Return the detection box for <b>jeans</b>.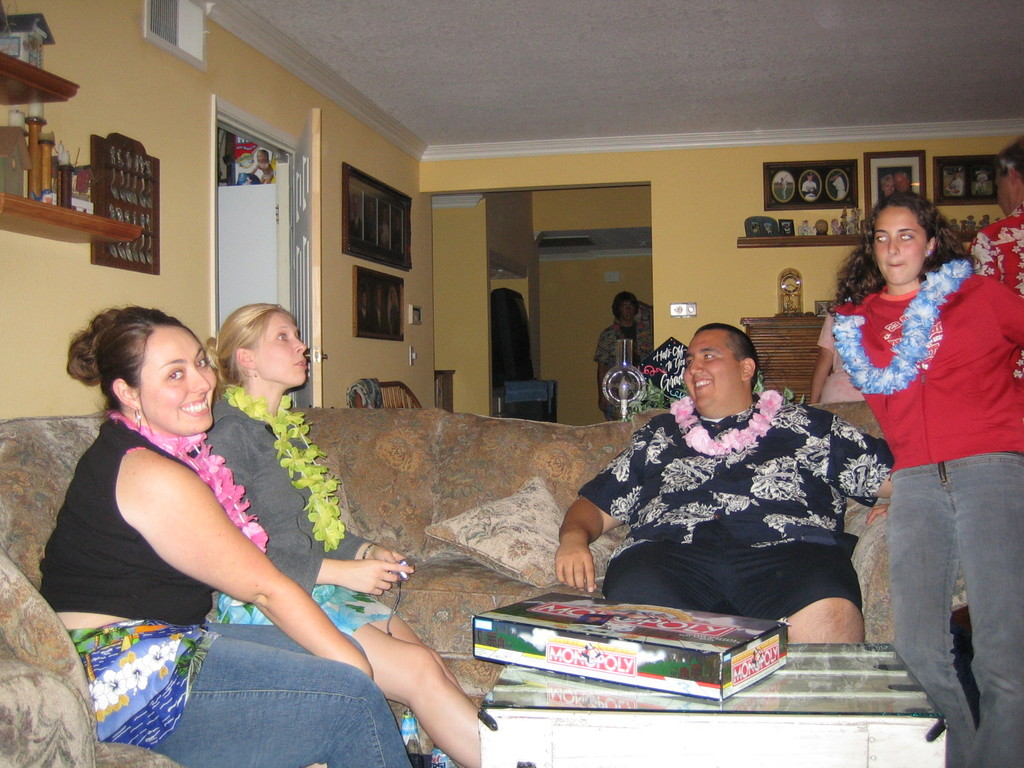
154:636:410:766.
